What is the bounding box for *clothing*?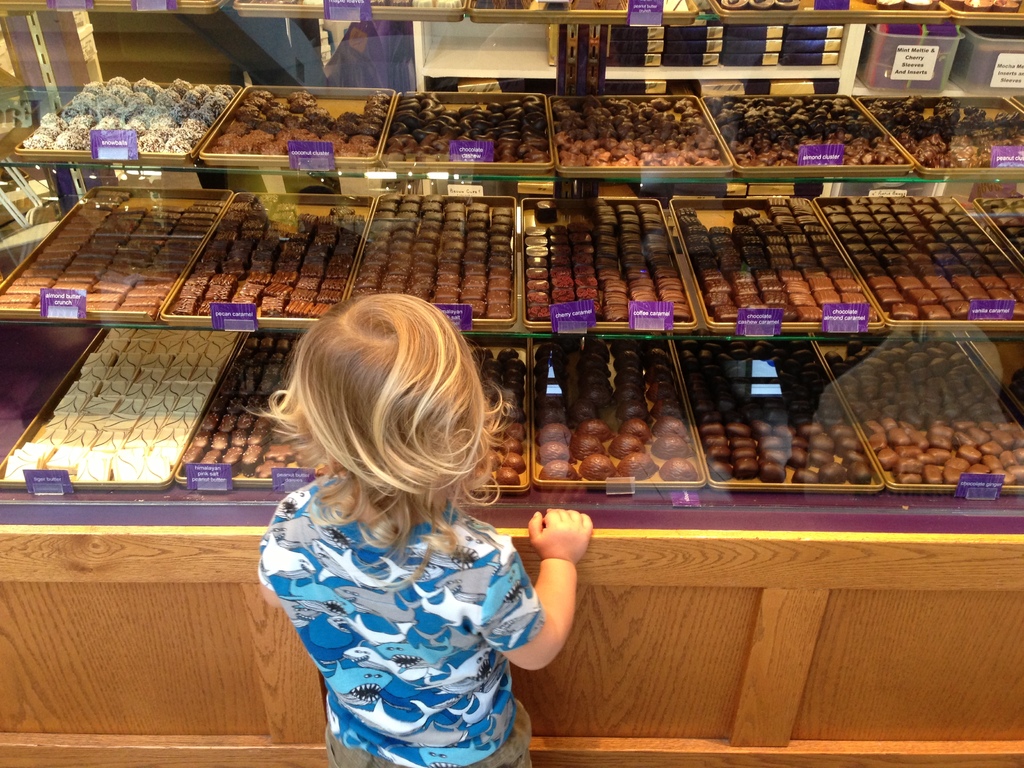
259/472/545/767.
